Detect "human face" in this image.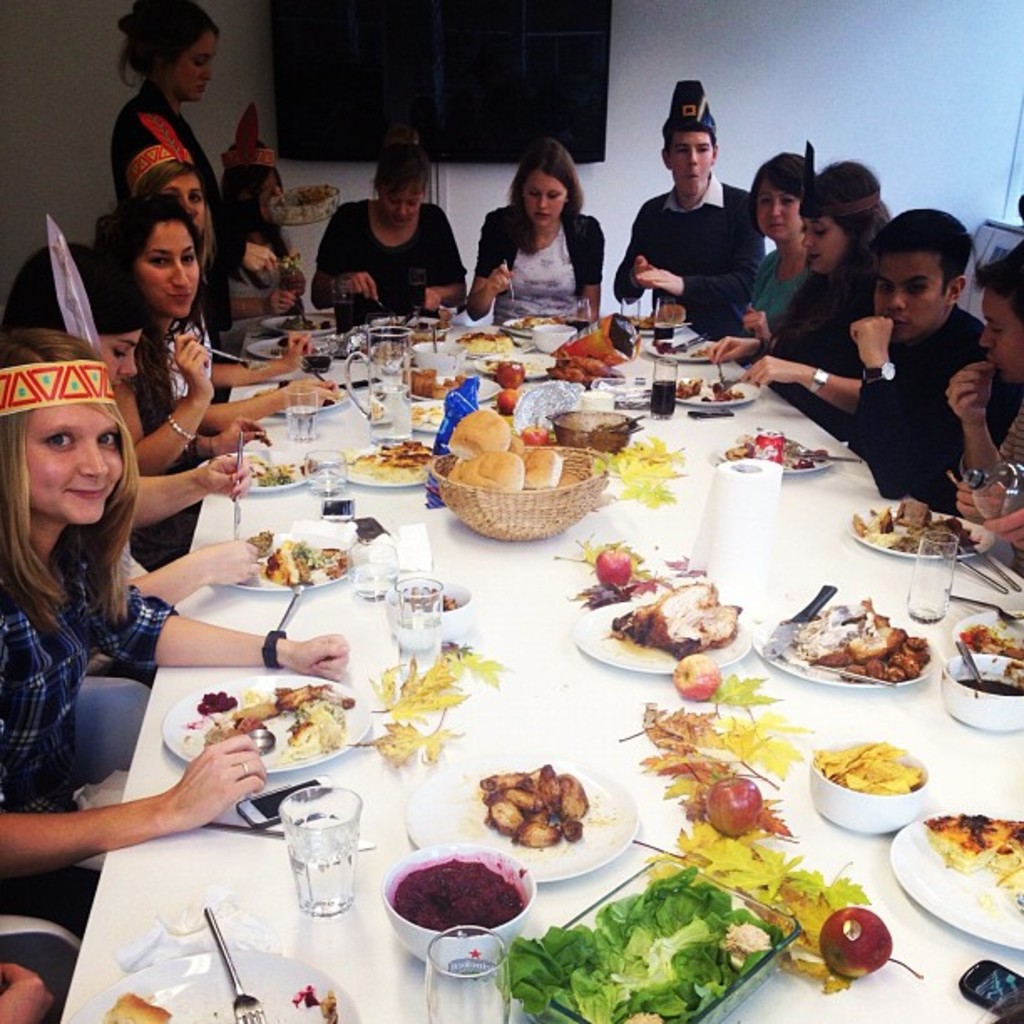
Detection: 172,28,216,104.
